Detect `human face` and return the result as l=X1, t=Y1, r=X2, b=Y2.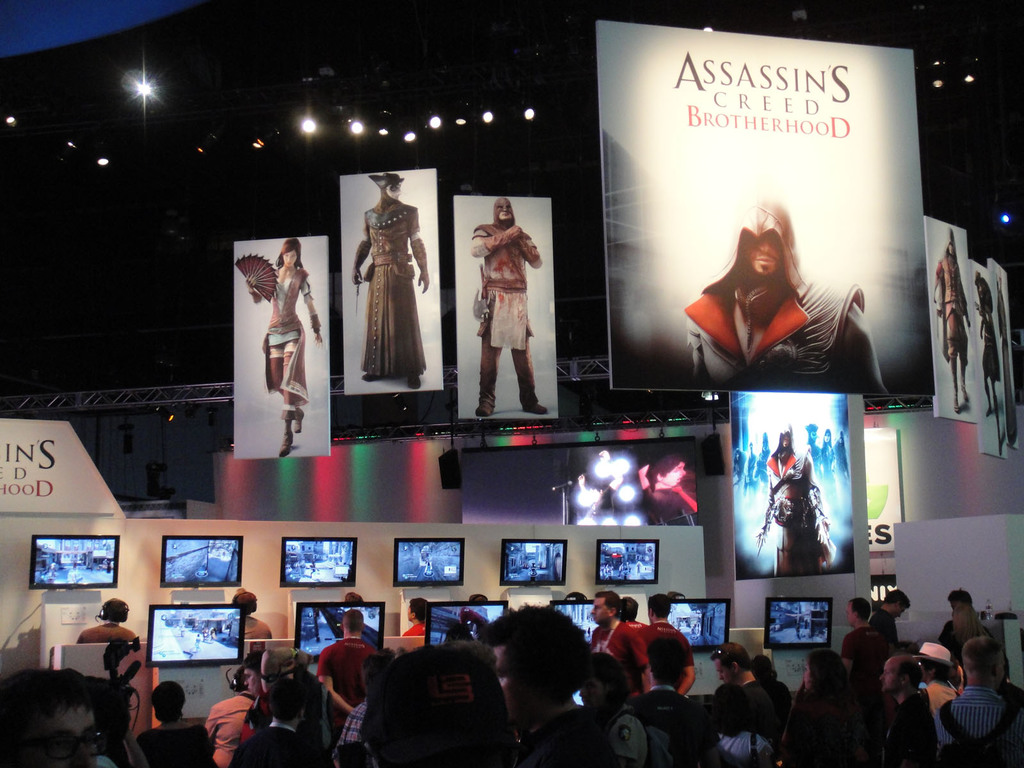
l=947, t=242, r=959, b=255.
